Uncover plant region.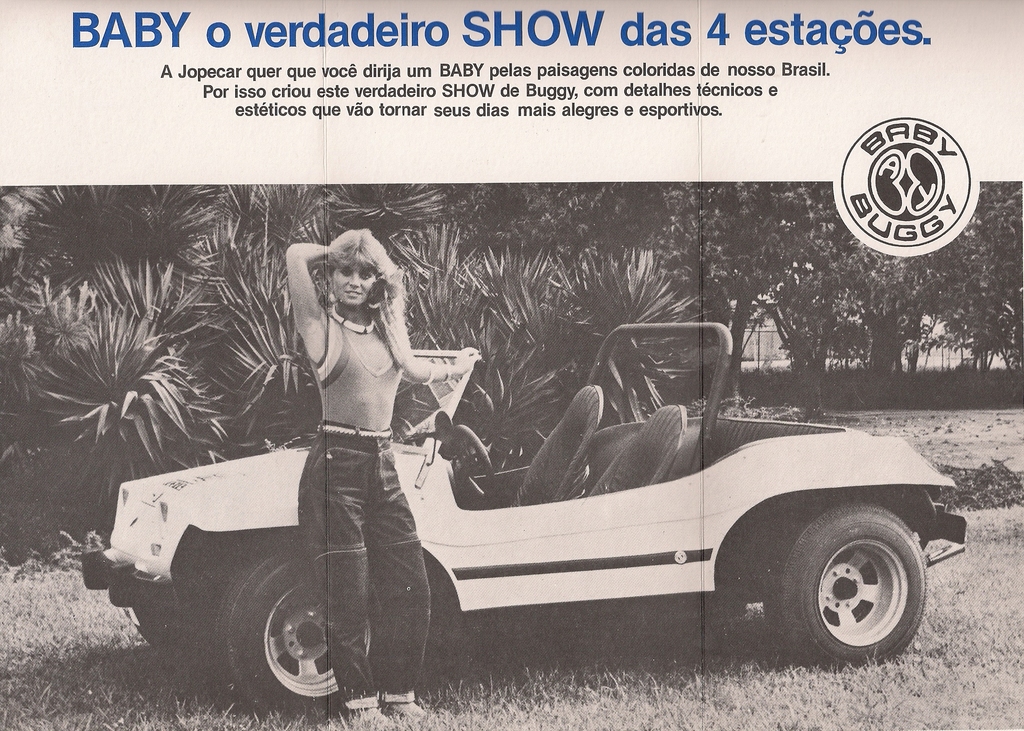
Uncovered: [x1=29, y1=227, x2=244, y2=479].
